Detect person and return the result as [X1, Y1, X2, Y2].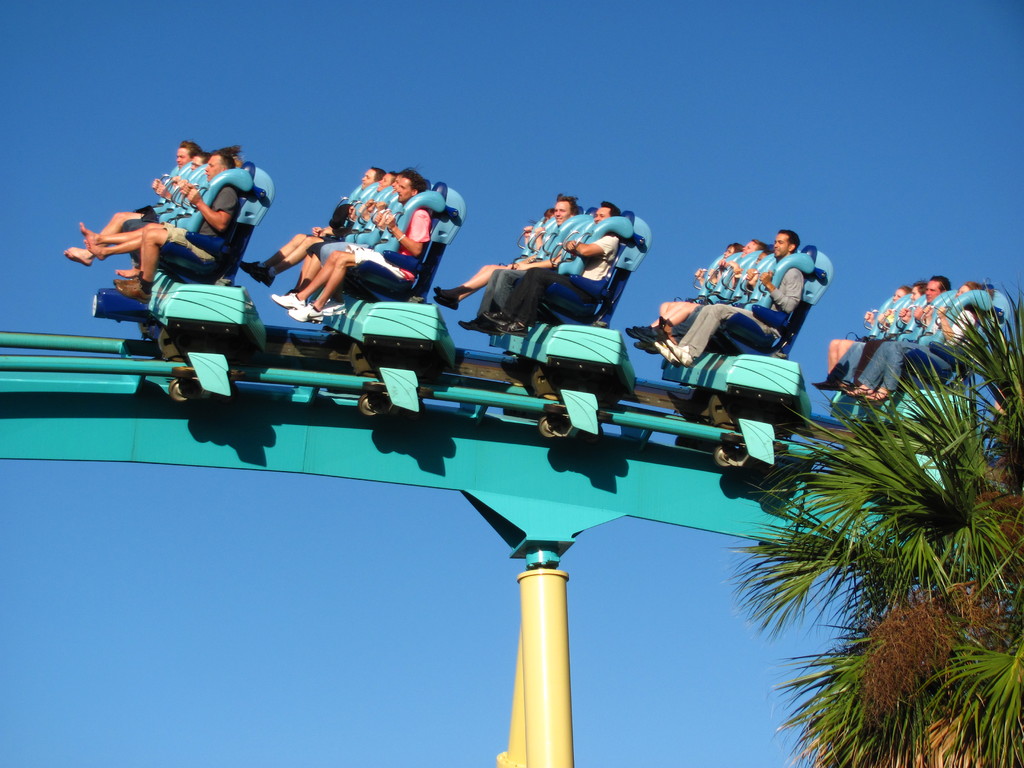
[78, 145, 243, 260].
